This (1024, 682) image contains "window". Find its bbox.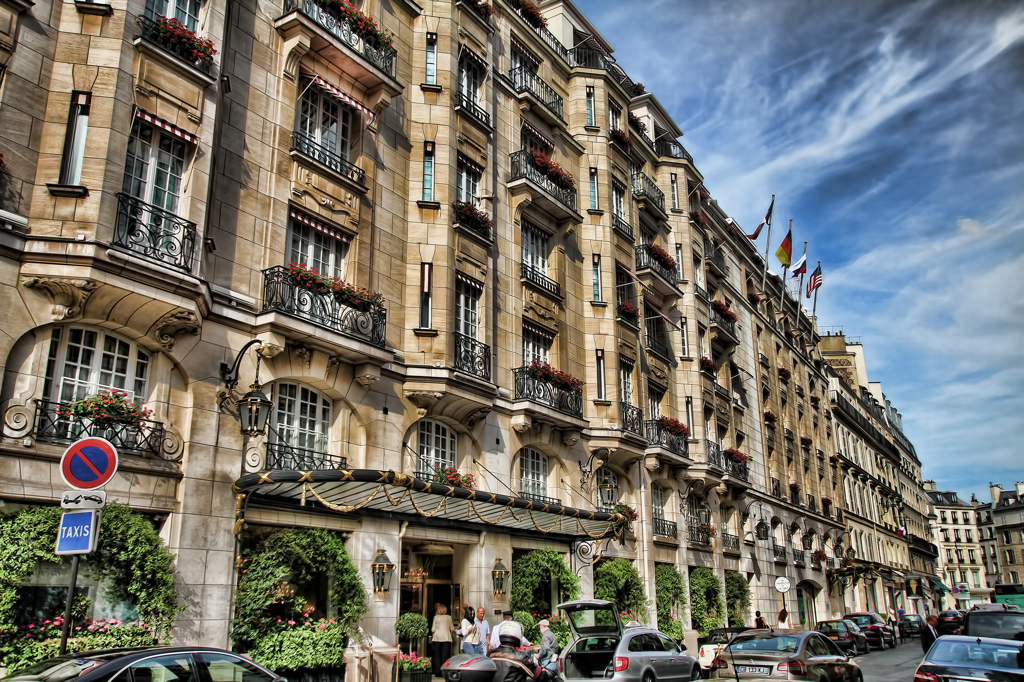
box=[569, 31, 594, 73].
